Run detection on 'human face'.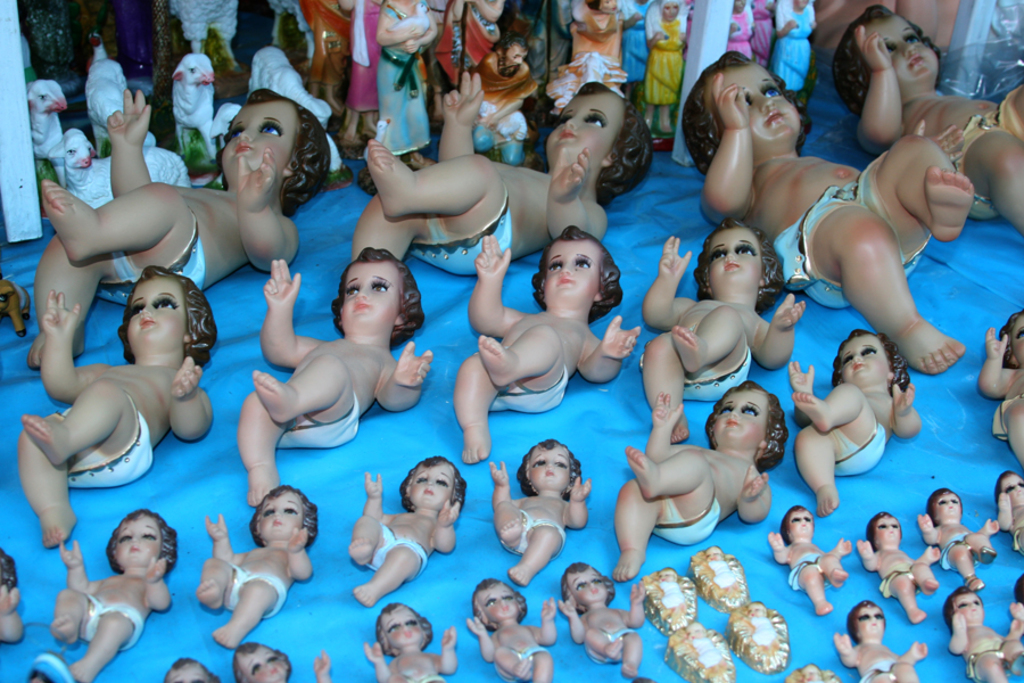
Result: l=547, t=94, r=621, b=156.
